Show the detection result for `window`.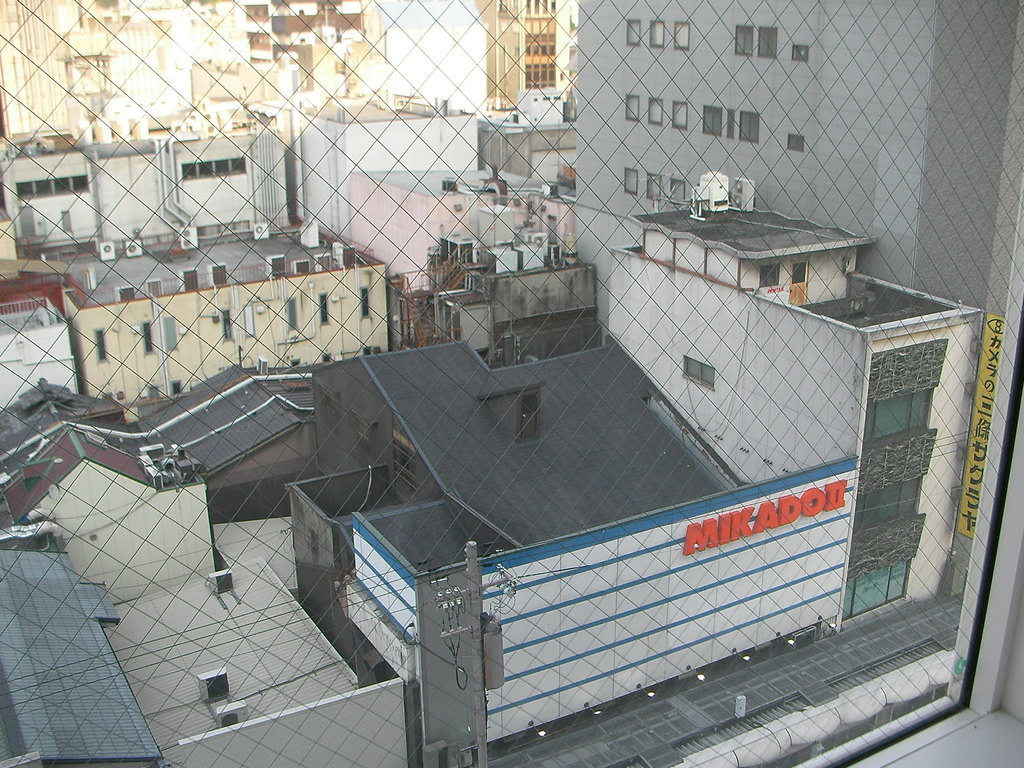
crop(532, 43, 539, 65).
